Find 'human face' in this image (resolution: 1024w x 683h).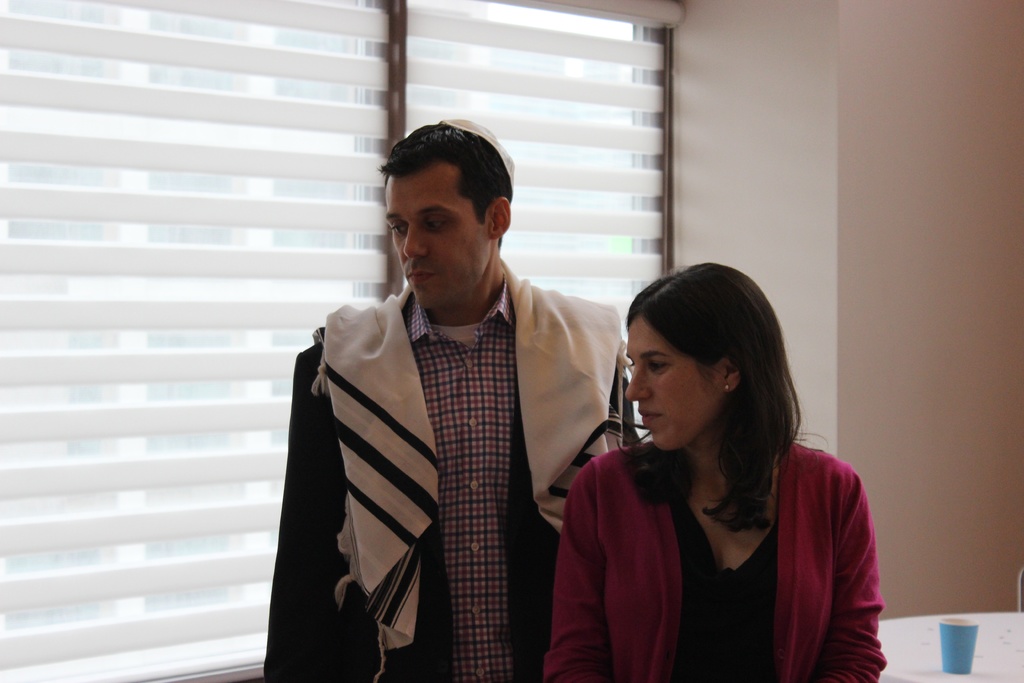
x1=384, y1=167, x2=492, y2=300.
